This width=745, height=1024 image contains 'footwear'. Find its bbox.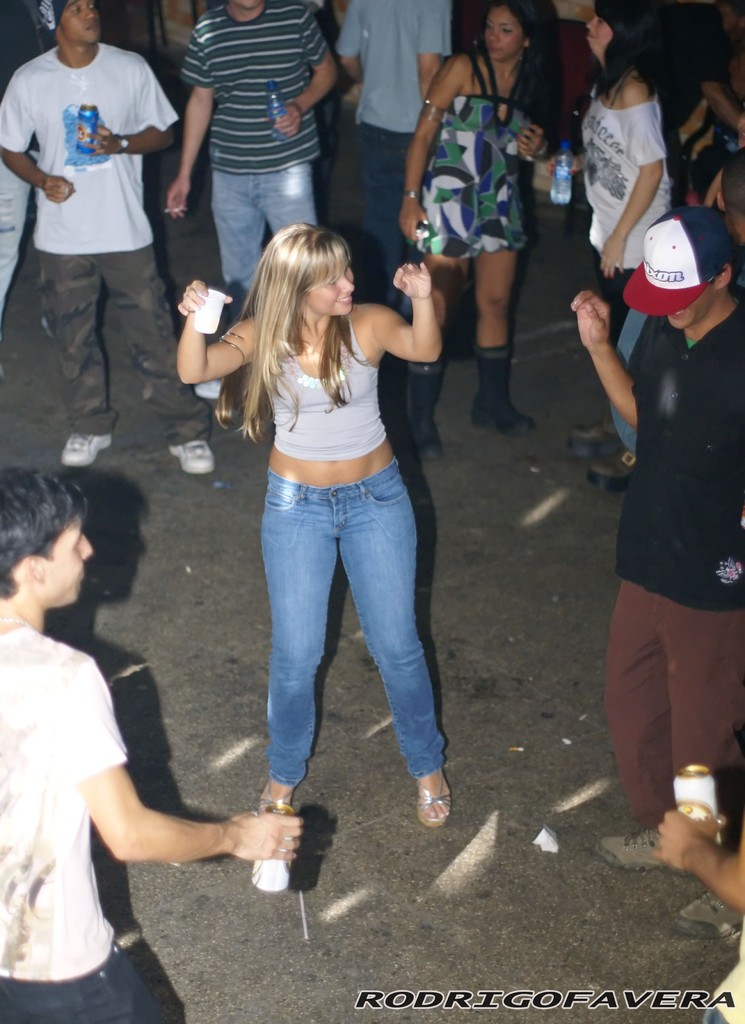
(253,785,301,818).
